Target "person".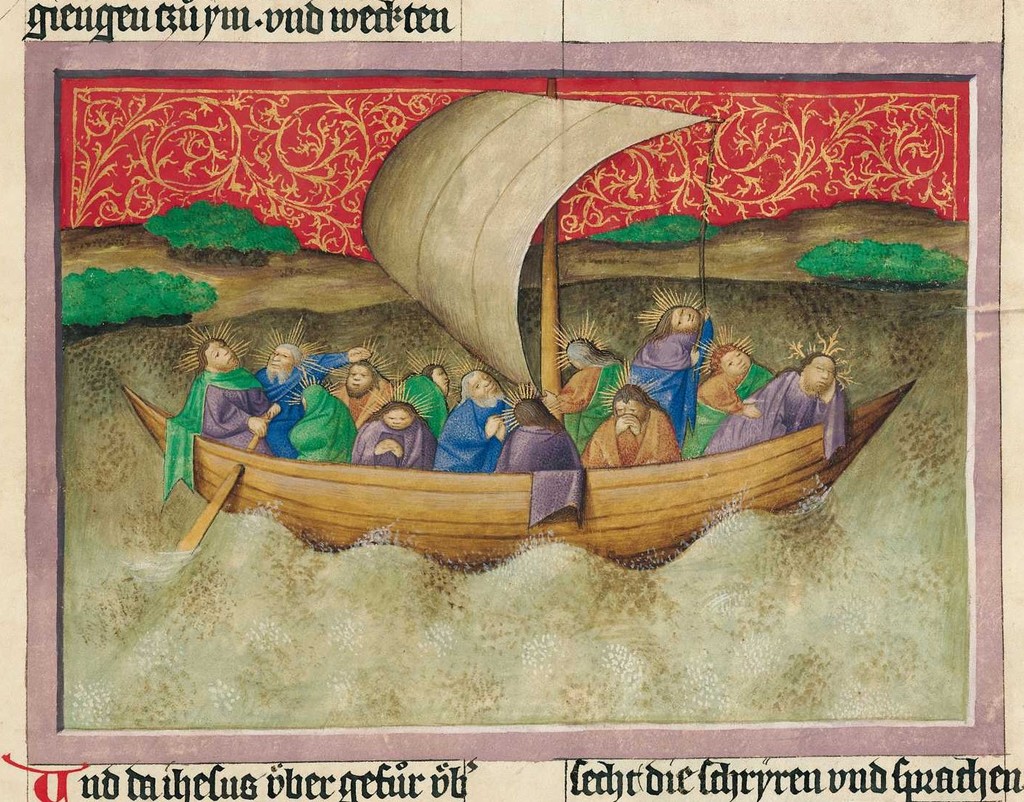
Target region: bbox=(538, 336, 625, 459).
